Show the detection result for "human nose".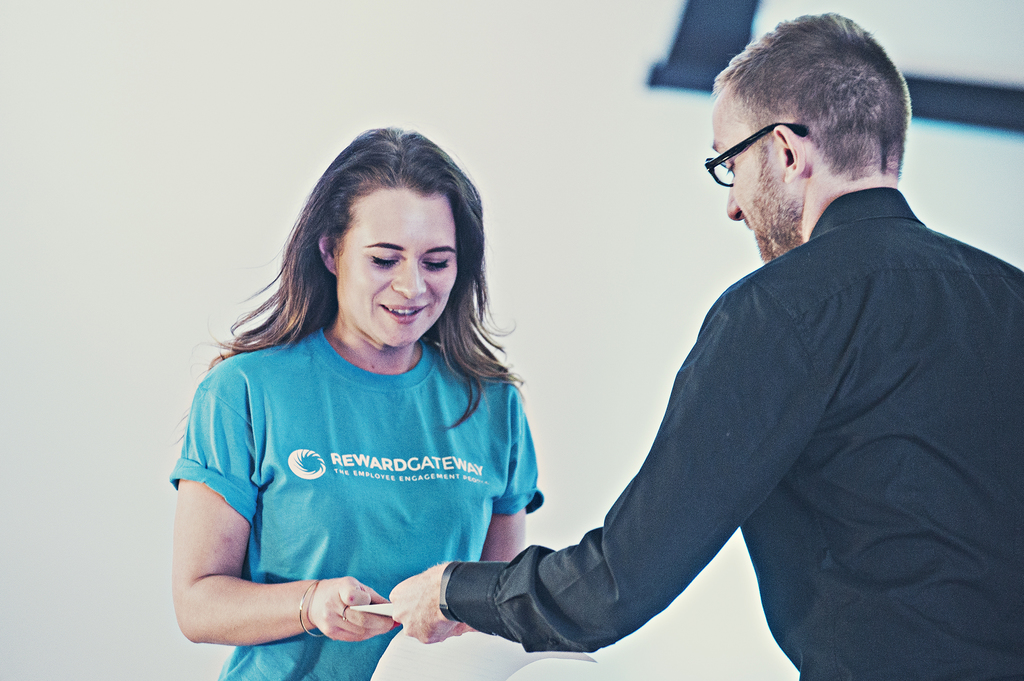
[392,255,429,298].
